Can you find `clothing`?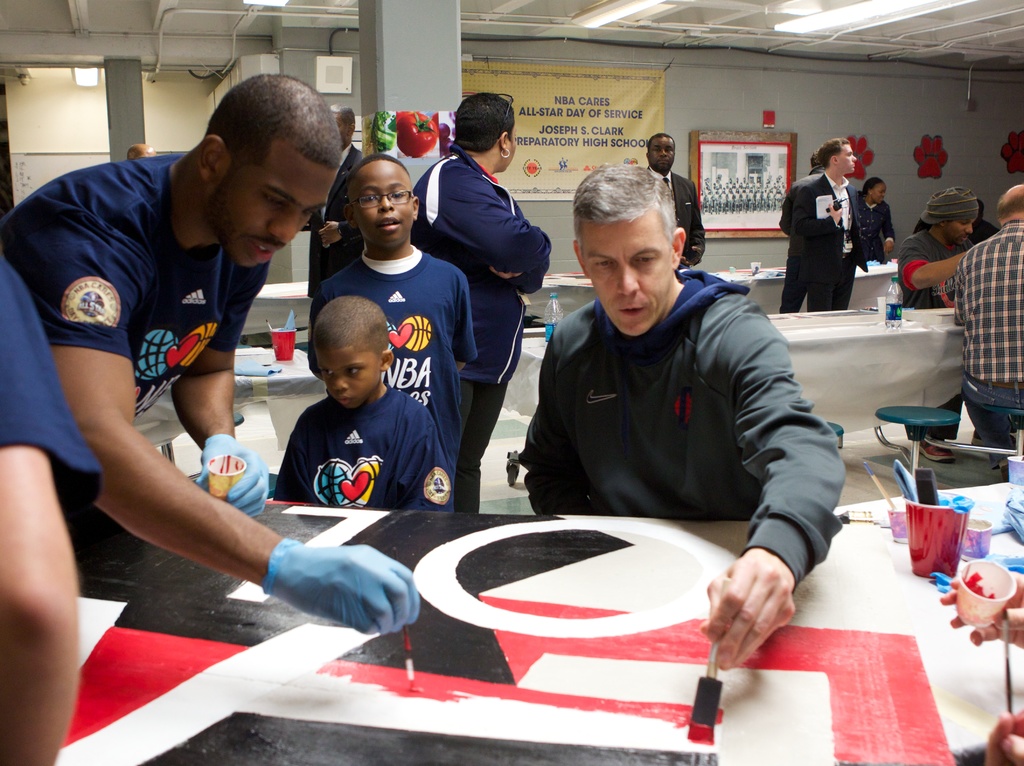
Yes, bounding box: <region>0, 252, 106, 516</region>.
